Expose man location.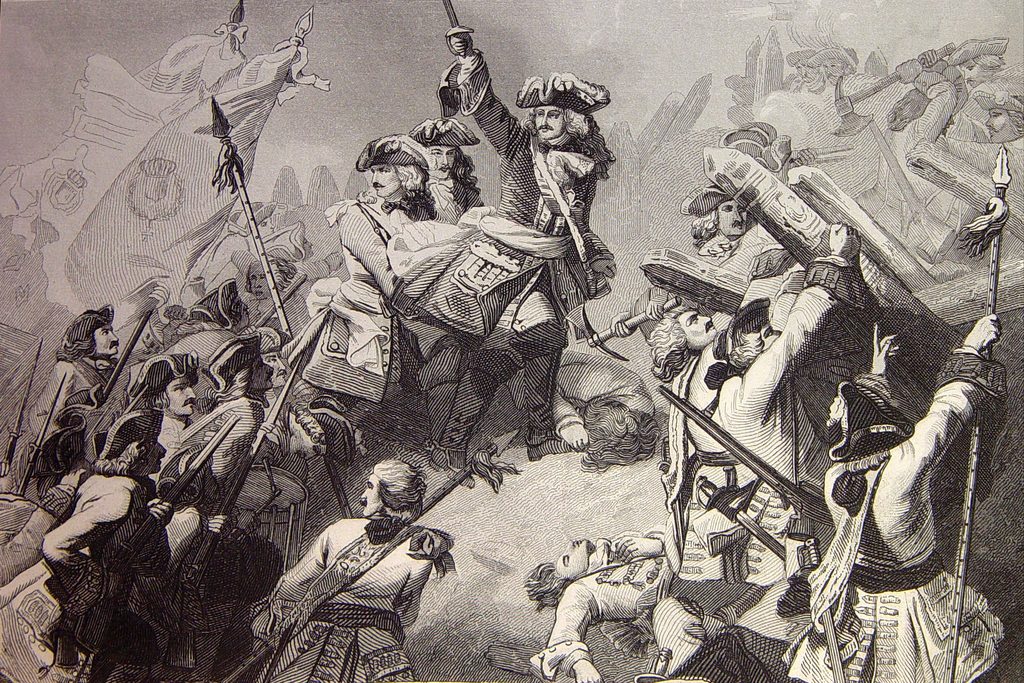
Exposed at 406 117 484 221.
